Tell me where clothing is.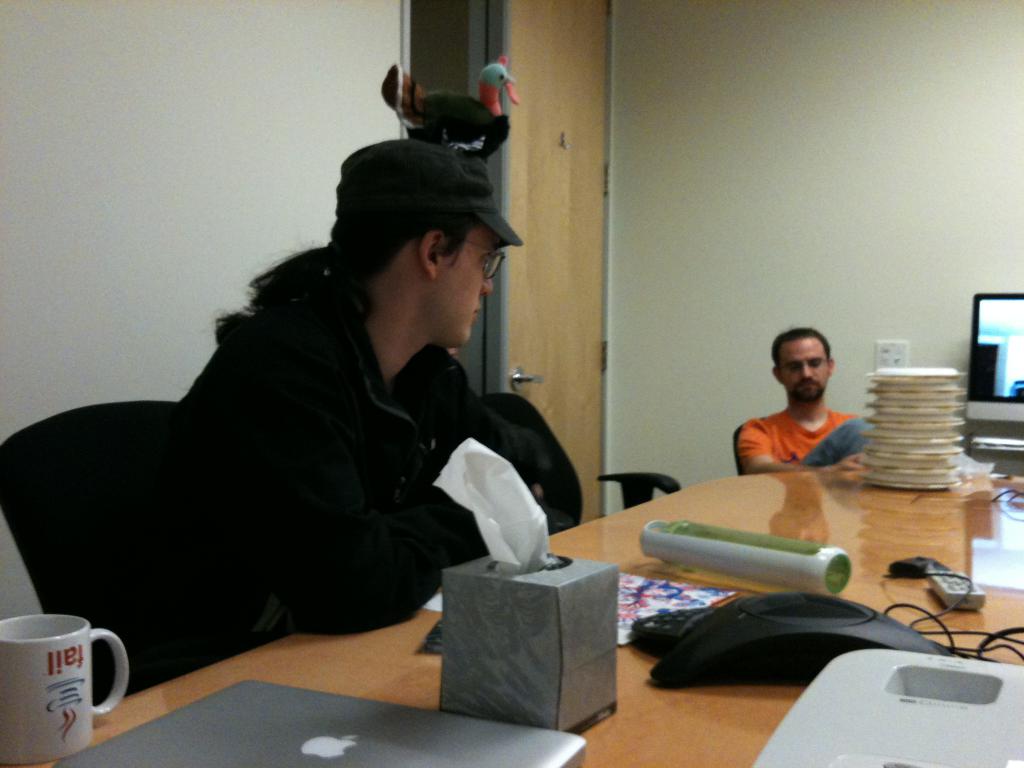
clothing is at x1=740, y1=403, x2=867, y2=461.
